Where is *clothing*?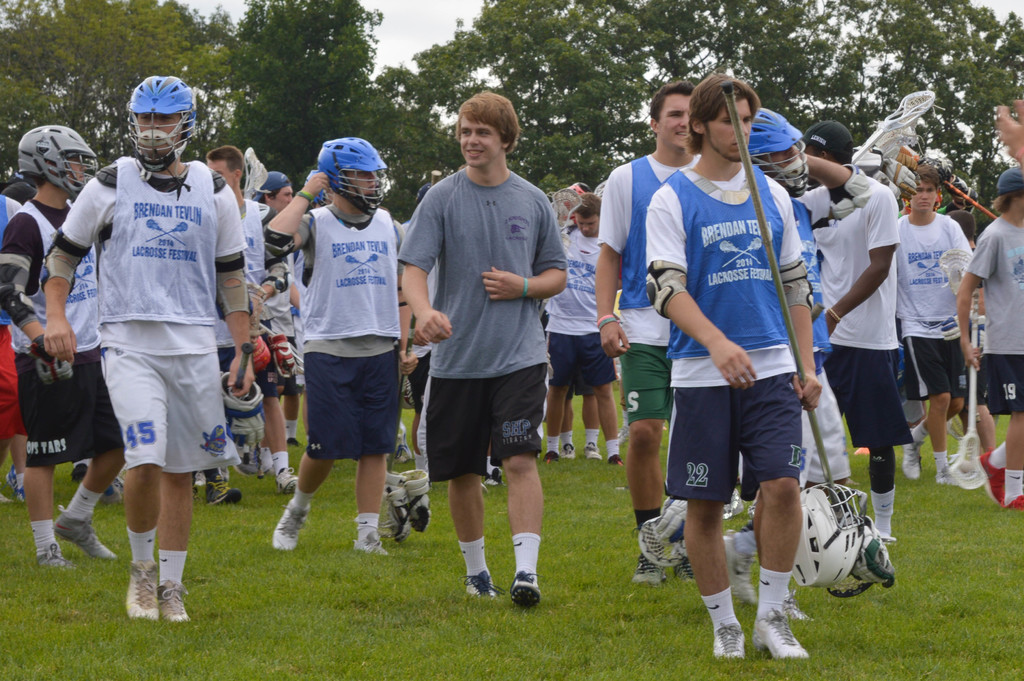
[271, 230, 314, 388].
